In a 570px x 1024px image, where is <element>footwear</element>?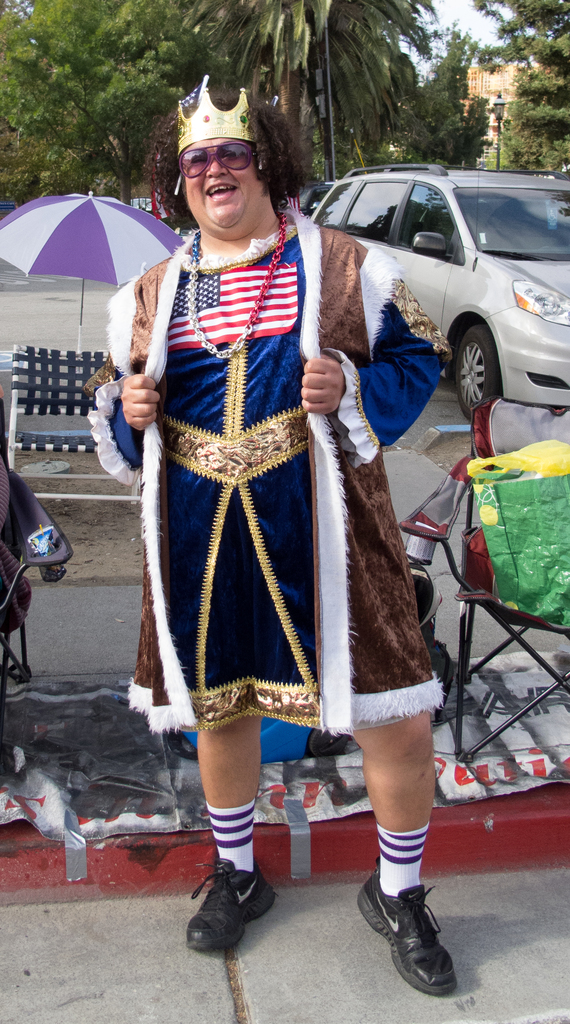
bbox(183, 859, 275, 952).
